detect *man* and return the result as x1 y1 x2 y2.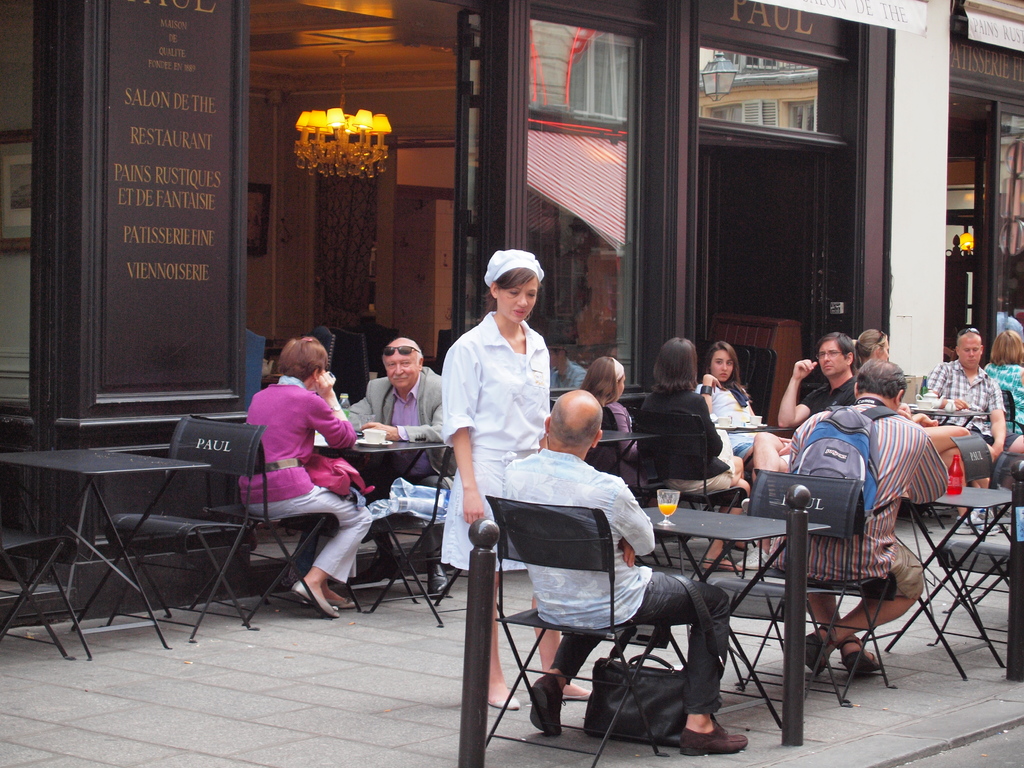
780 331 861 431.
